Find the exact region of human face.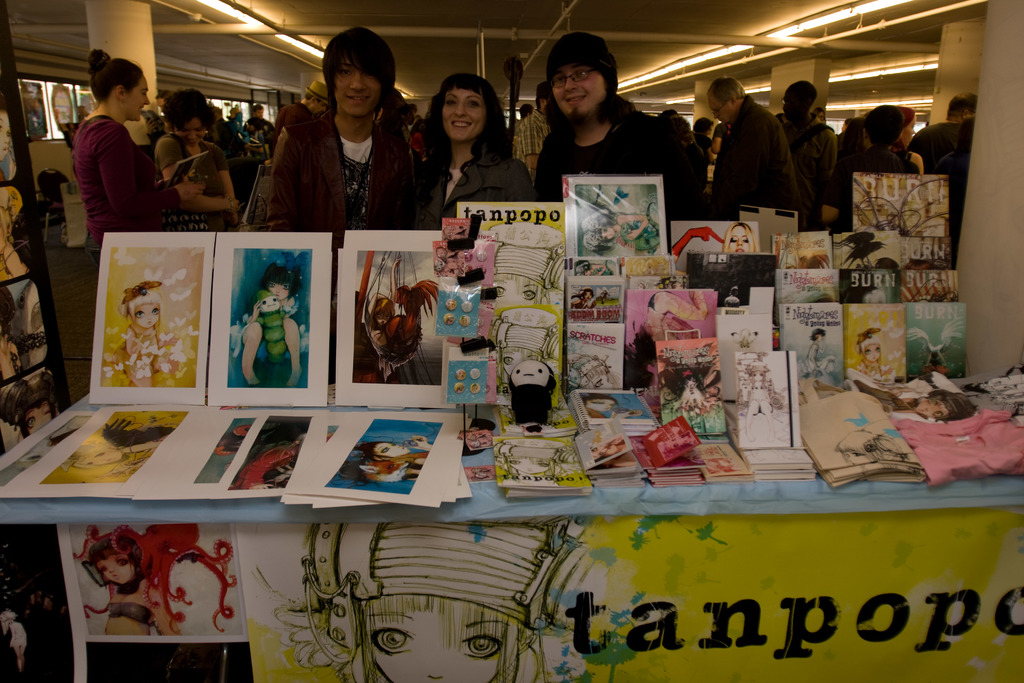
Exact region: bbox=[336, 60, 378, 119].
